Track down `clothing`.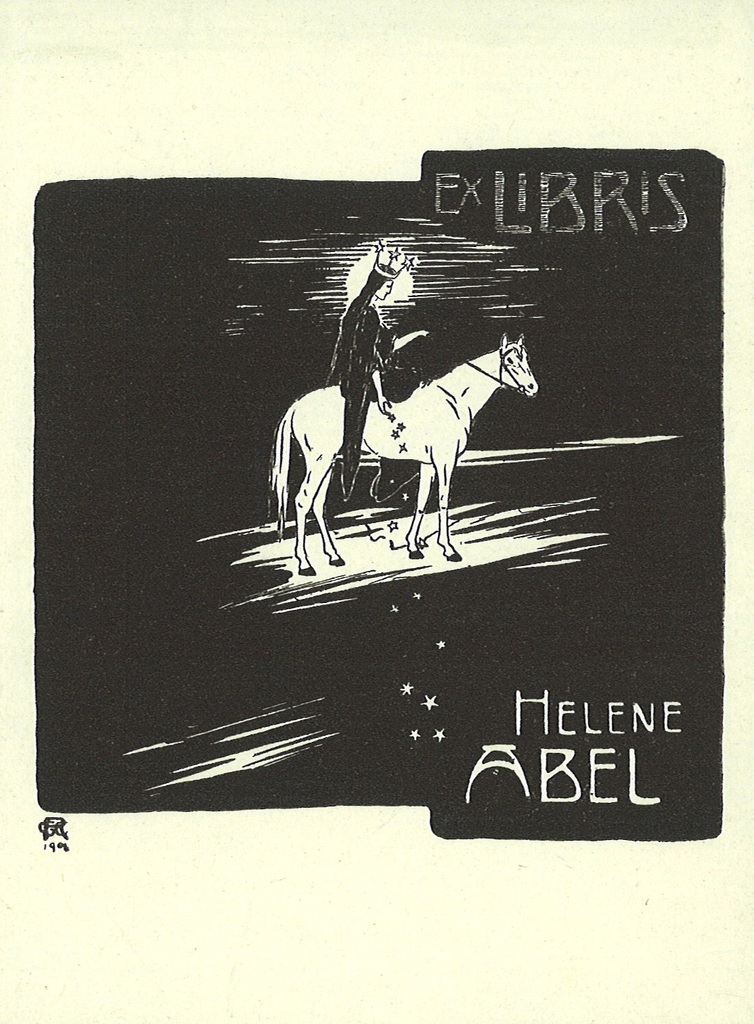
Tracked to [320, 306, 417, 505].
